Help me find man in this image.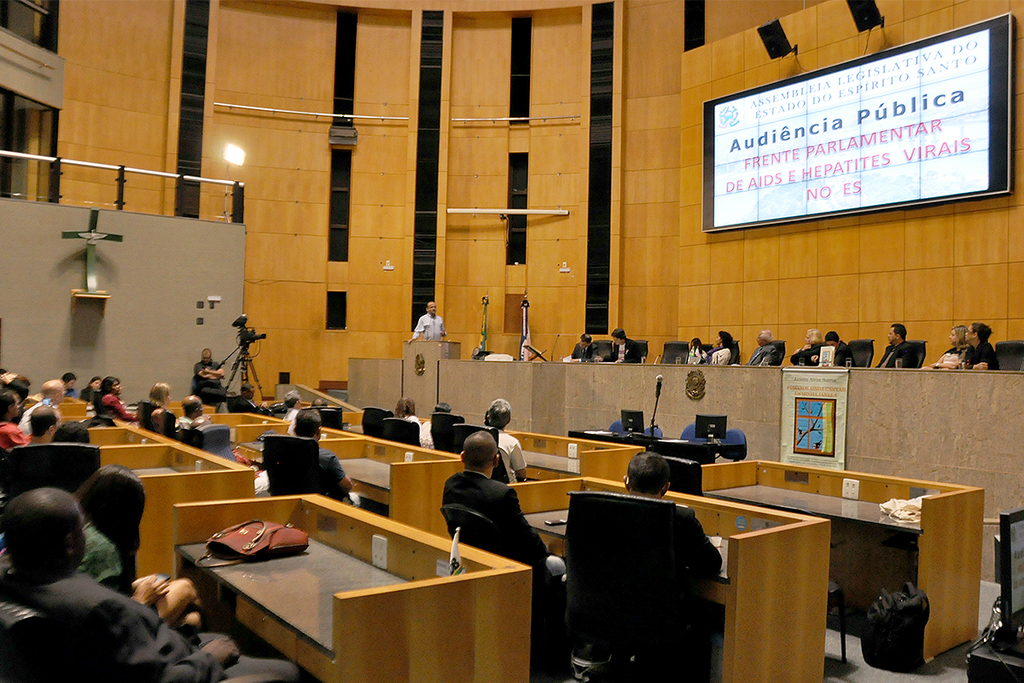
Found it: region(620, 447, 672, 498).
